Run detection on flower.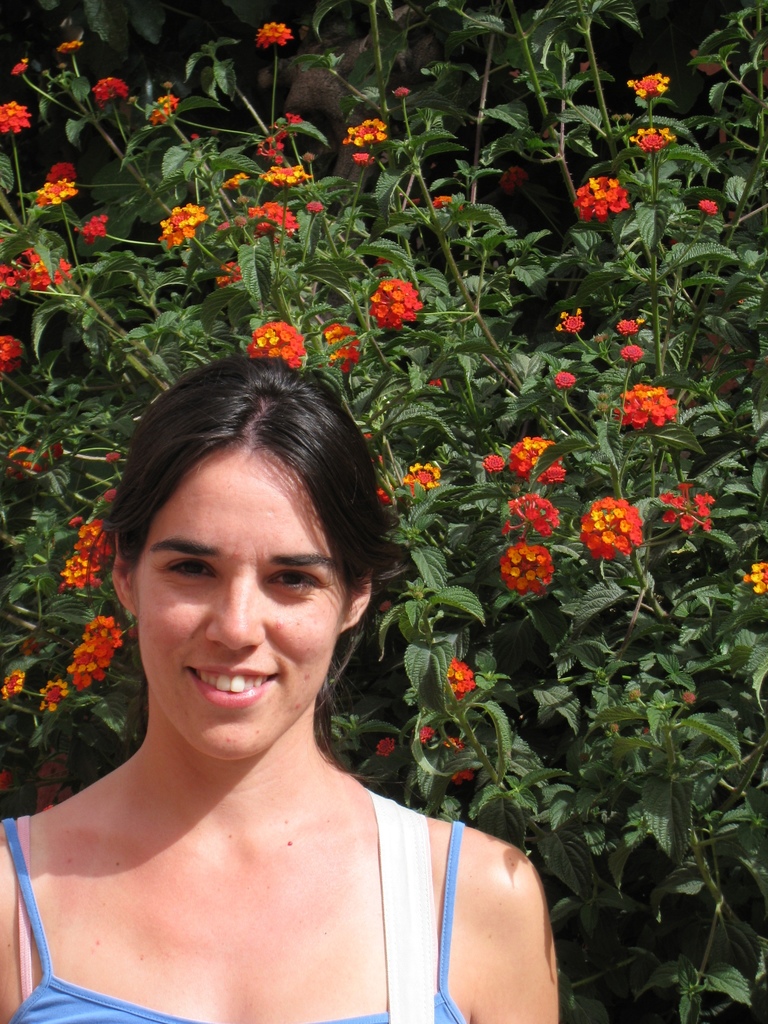
Result: select_region(445, 653, 474, 702).
